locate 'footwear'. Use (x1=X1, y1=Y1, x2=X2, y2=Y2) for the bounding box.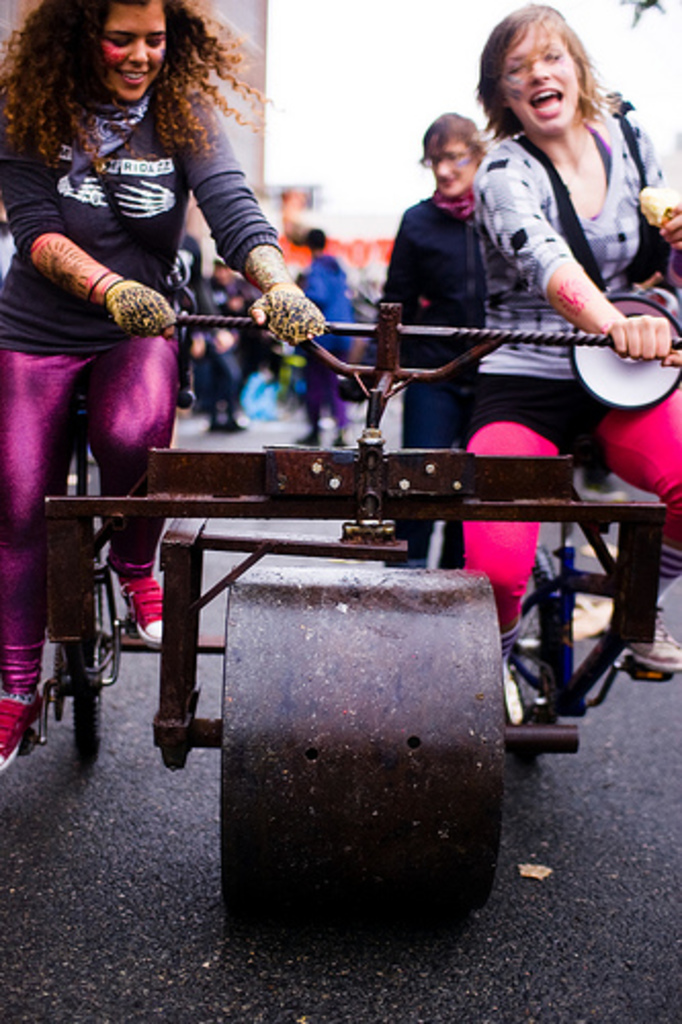
(x1=631, y1=612, x2=680, y2=676).
